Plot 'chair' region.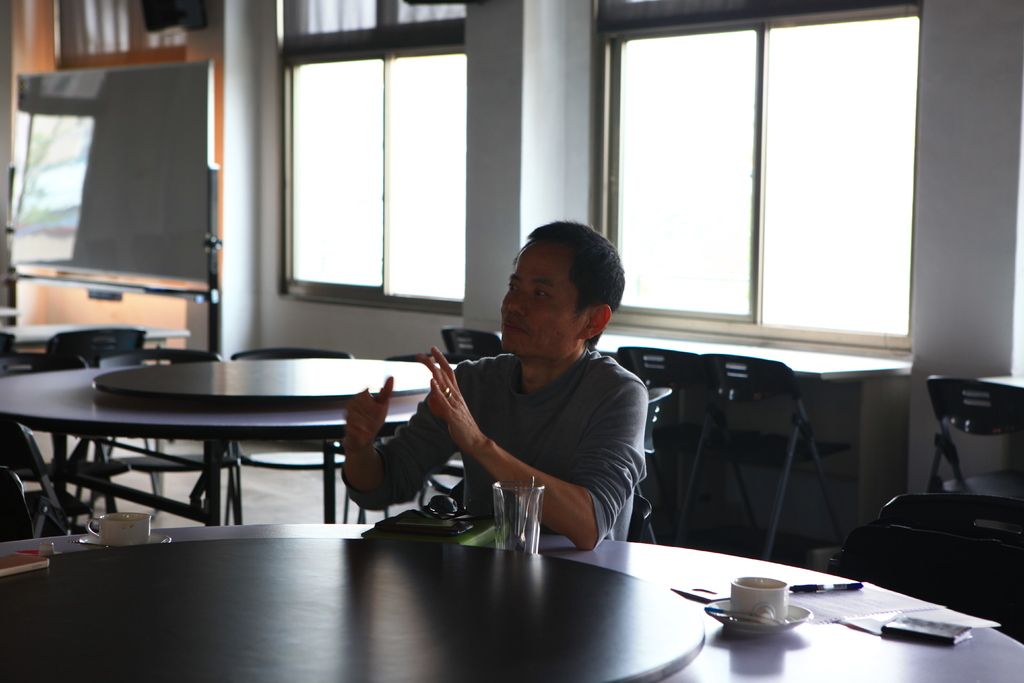
Plotted at bbox=(349, 348, 455, 528).
